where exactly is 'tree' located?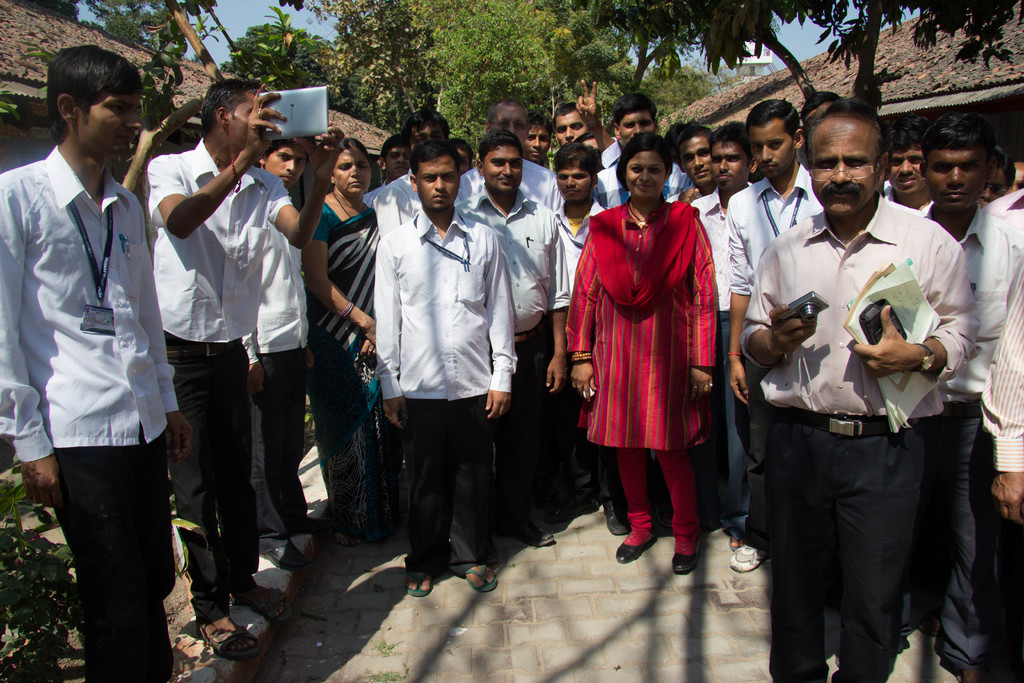
Its bounding box is region(300, 0, 446, 140).
